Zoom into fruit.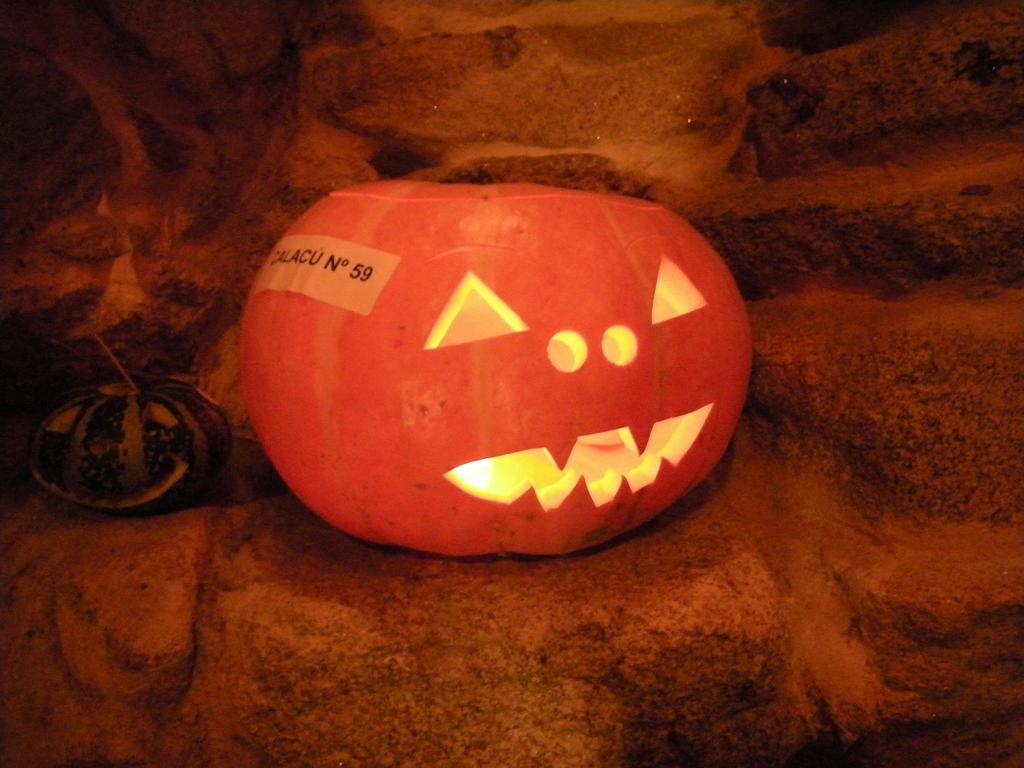
Zoom target: l=207, t=191, r=766, b=575.
